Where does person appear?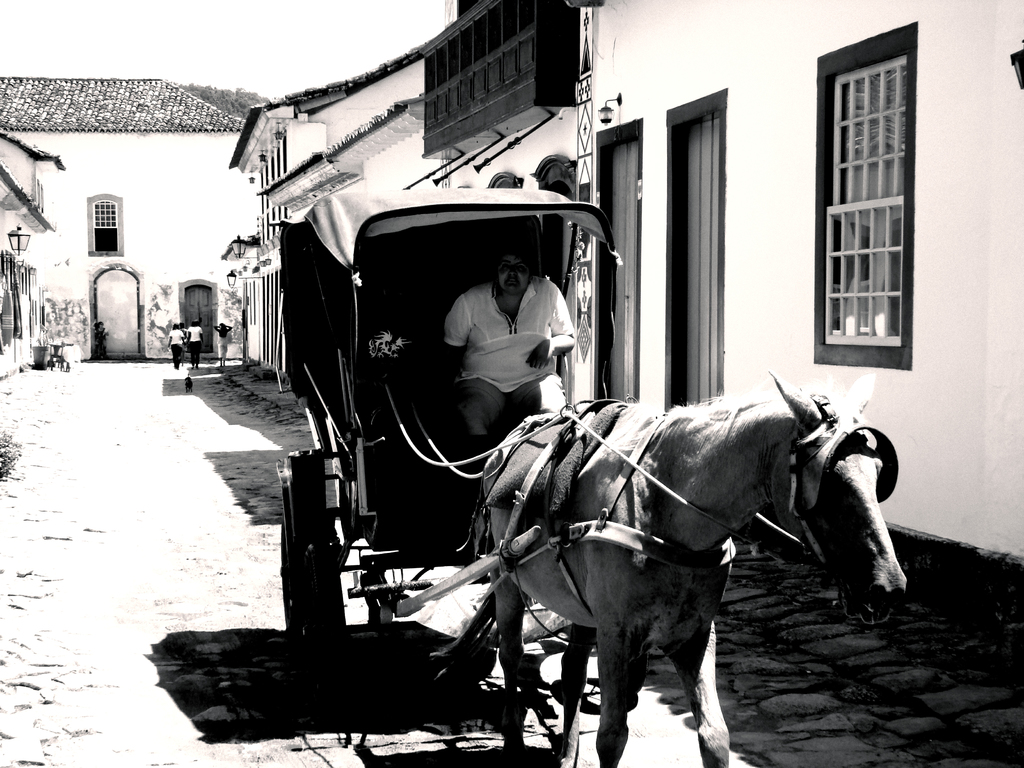
Appears at crop(214, 324, 237, 371).
